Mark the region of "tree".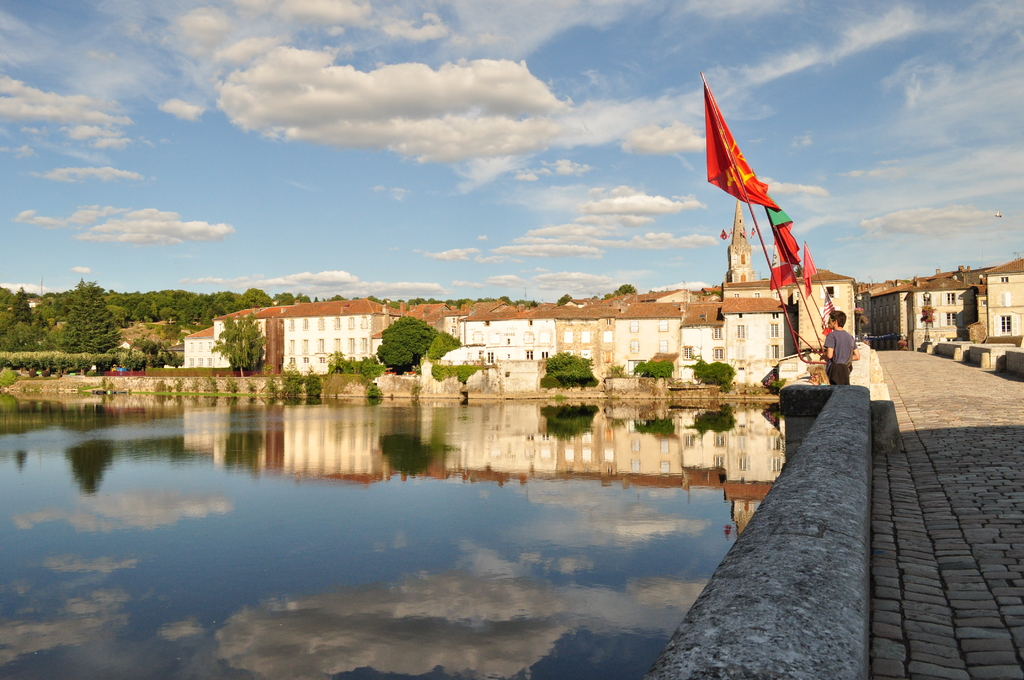
Region: rect(211, 309, 267, 378).
